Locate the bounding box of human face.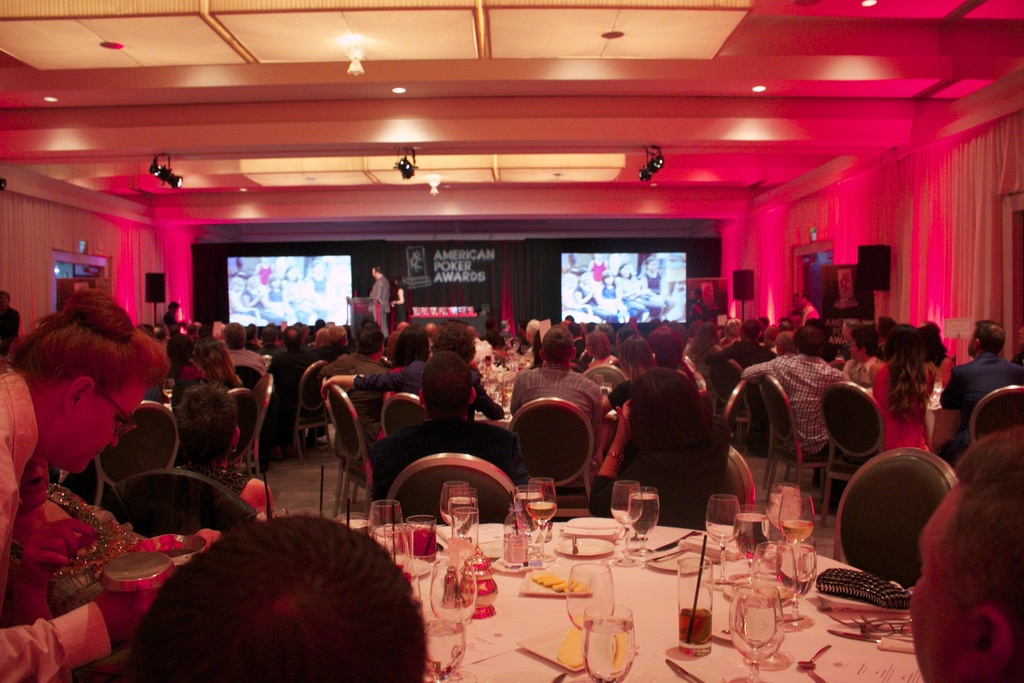
Bounding box: box=[66, 384, 141, 477].
